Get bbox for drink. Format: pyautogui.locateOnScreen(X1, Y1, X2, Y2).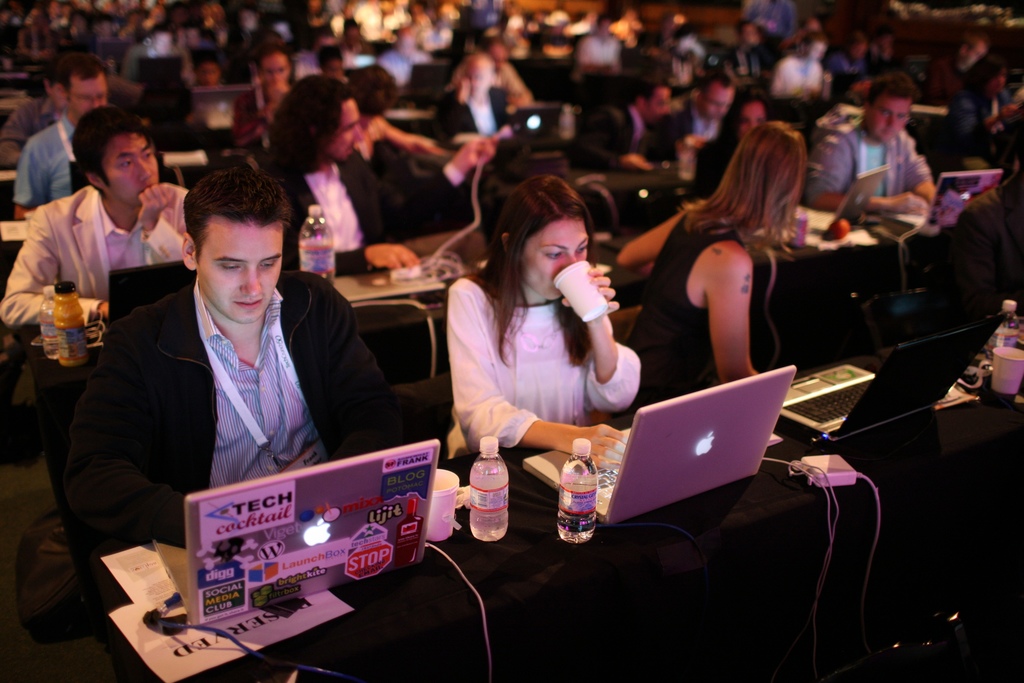
pyautogui.locateOnScreen(299, 208, 335, 280).
